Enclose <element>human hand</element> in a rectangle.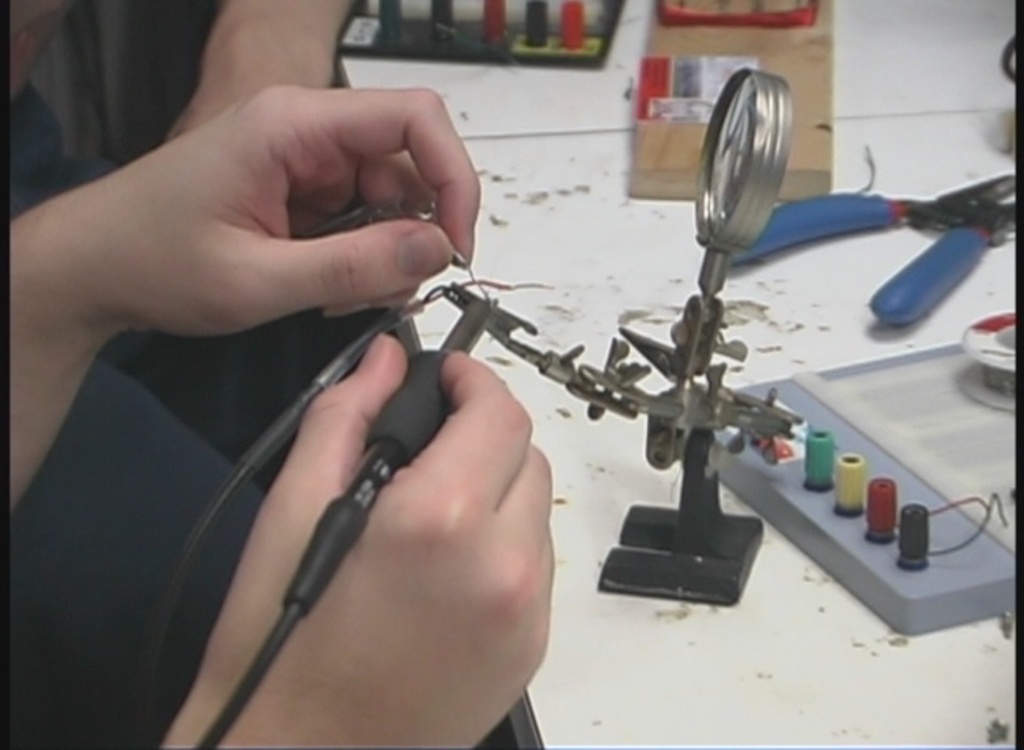
Rect(161, 327, 558, 748).
